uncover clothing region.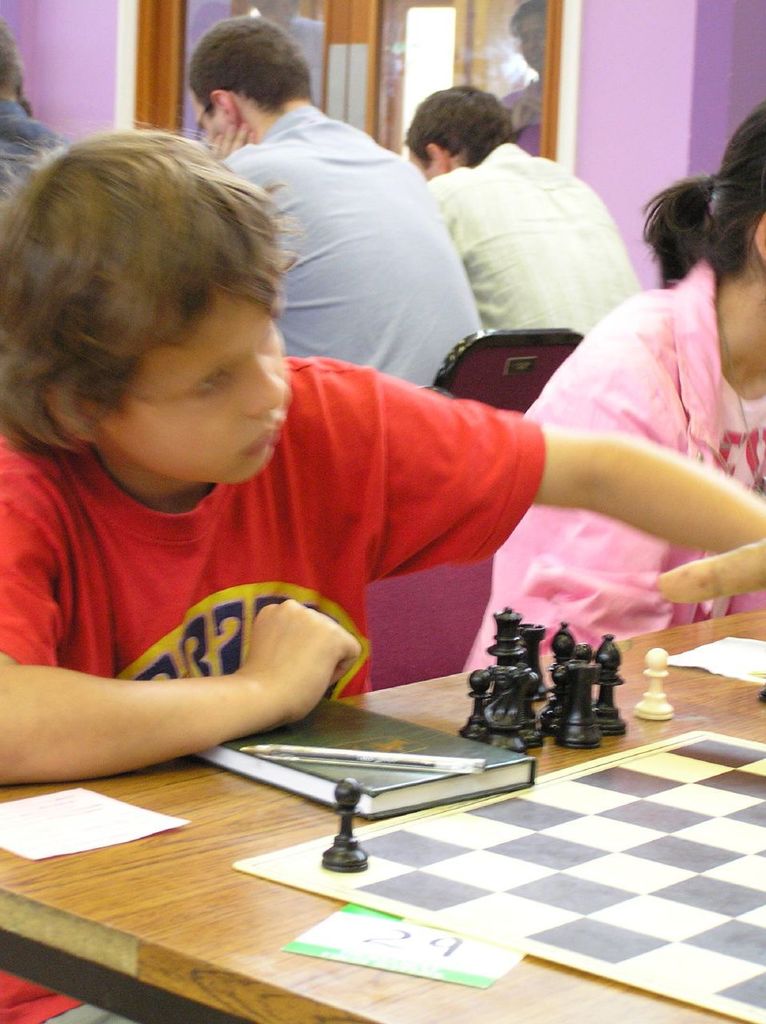
Uncovered: [214, 103, 482, 388].
